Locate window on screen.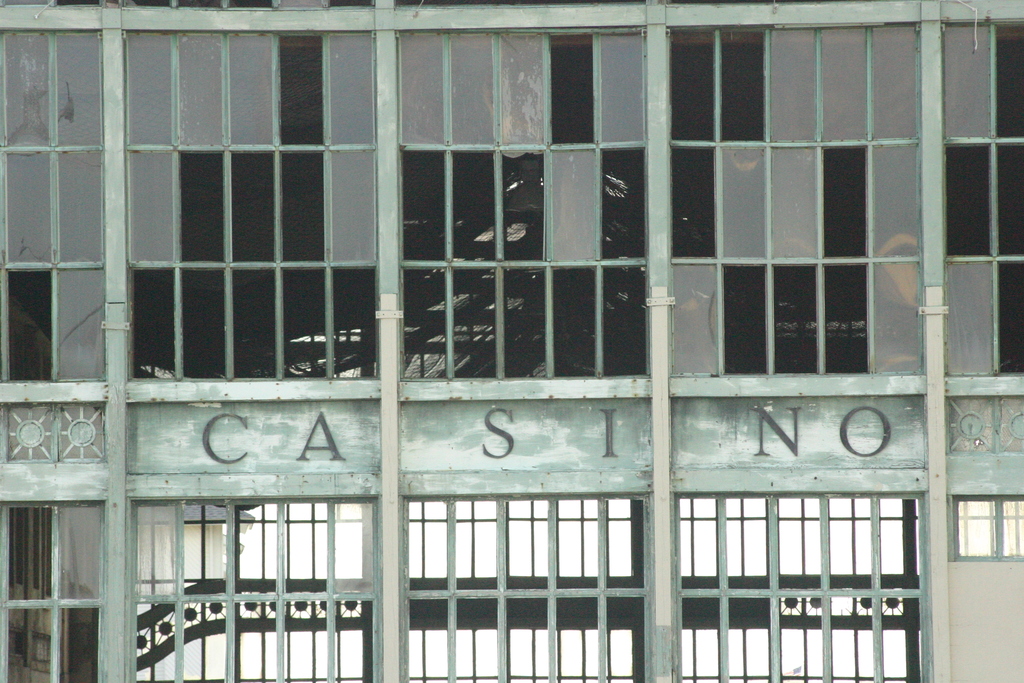
On screen at left=0, top=0, right=1023, bottom=383.
